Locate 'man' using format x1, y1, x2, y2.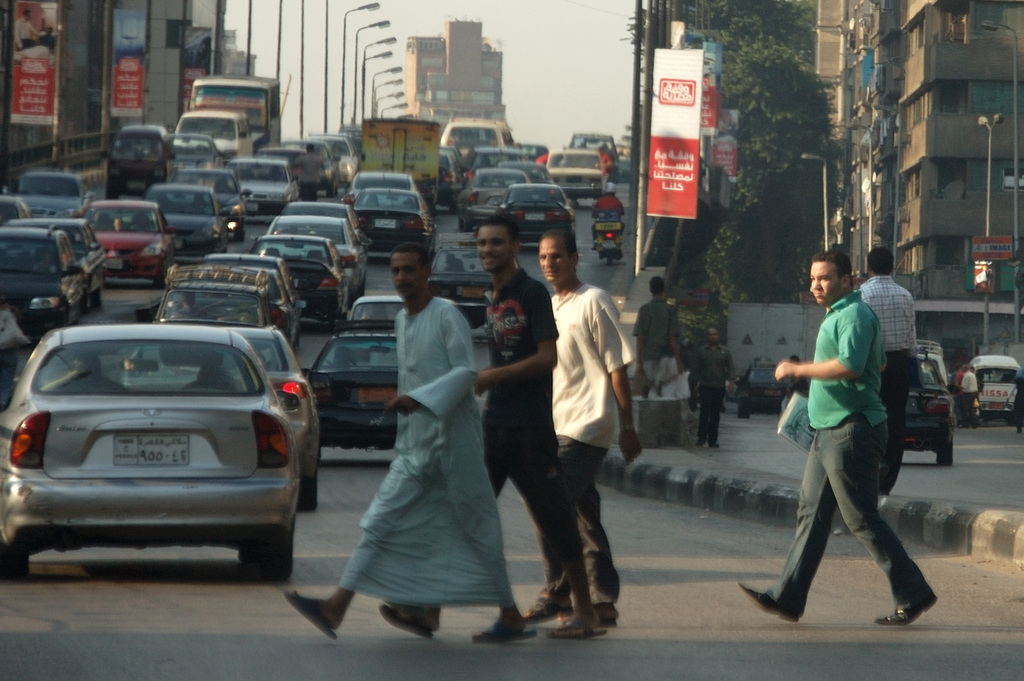
280, 252, 540, 653.
